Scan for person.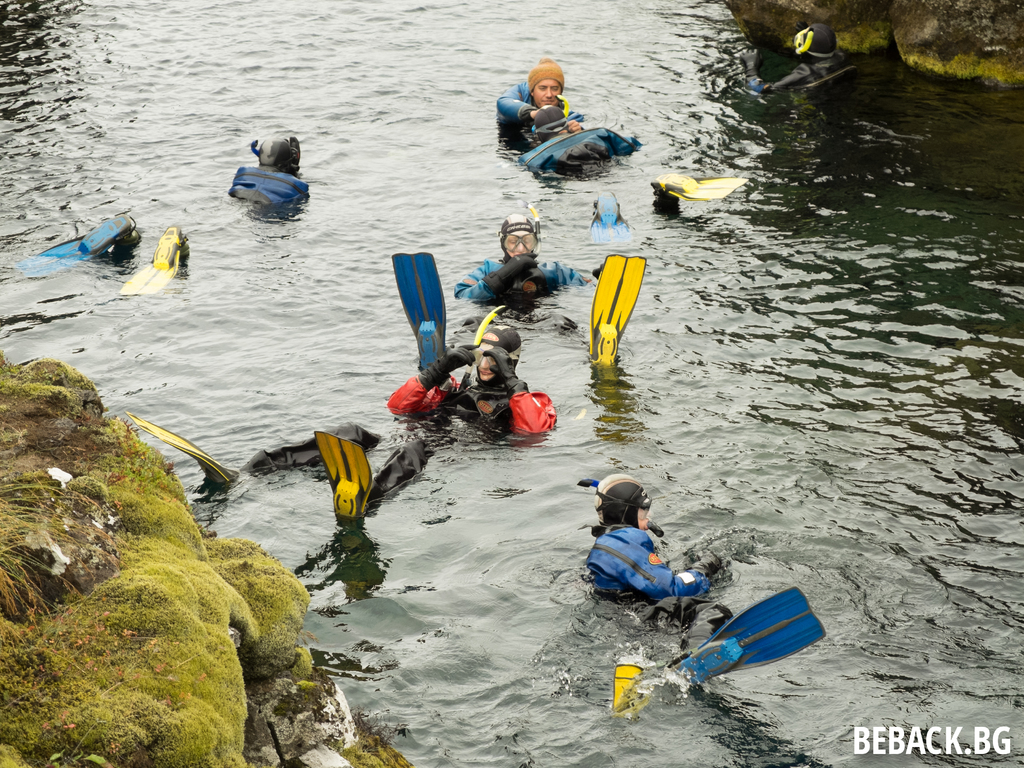
Scan result: detection(234, 310, 559, 544).
